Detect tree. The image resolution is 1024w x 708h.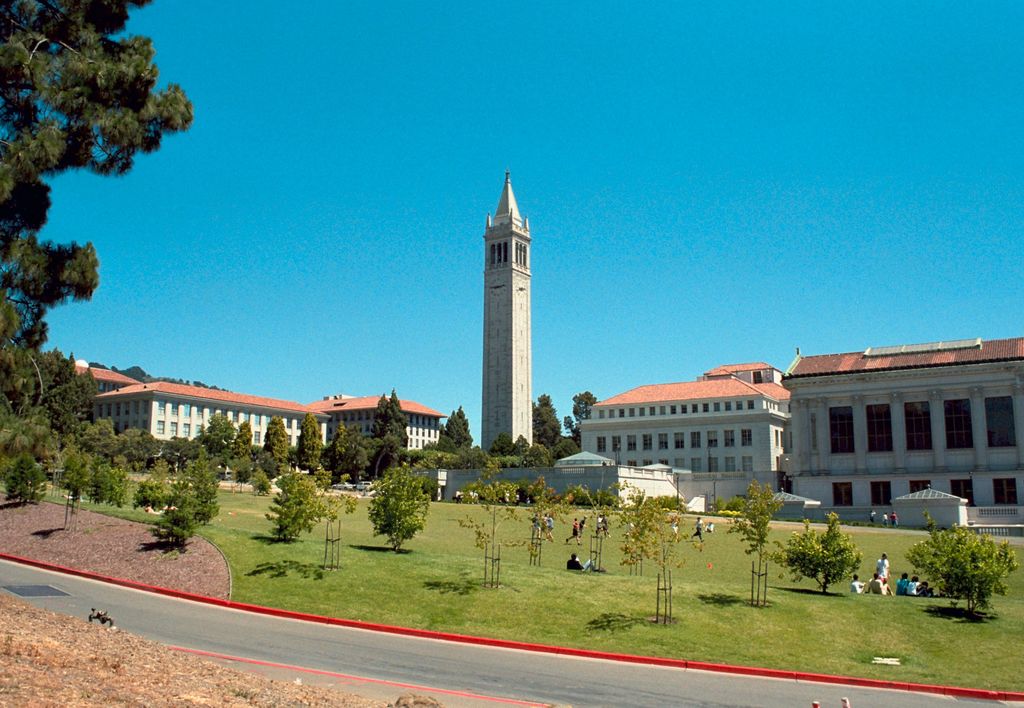
l=210, t=414, r=240, b=456.
